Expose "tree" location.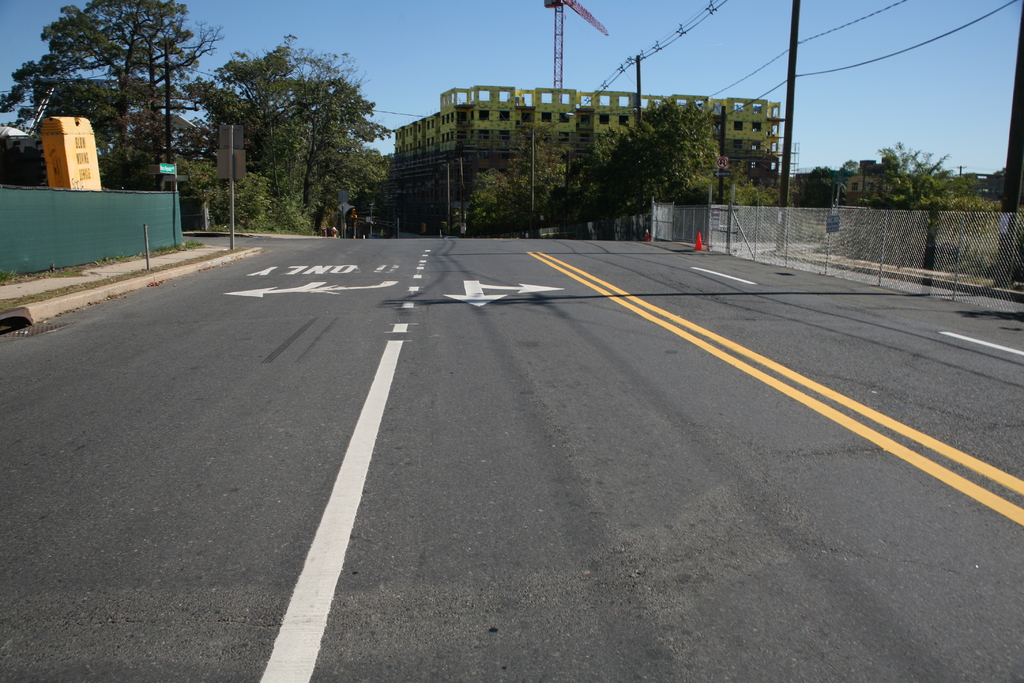
Exposed at detection(547, 134, 632, 219).
